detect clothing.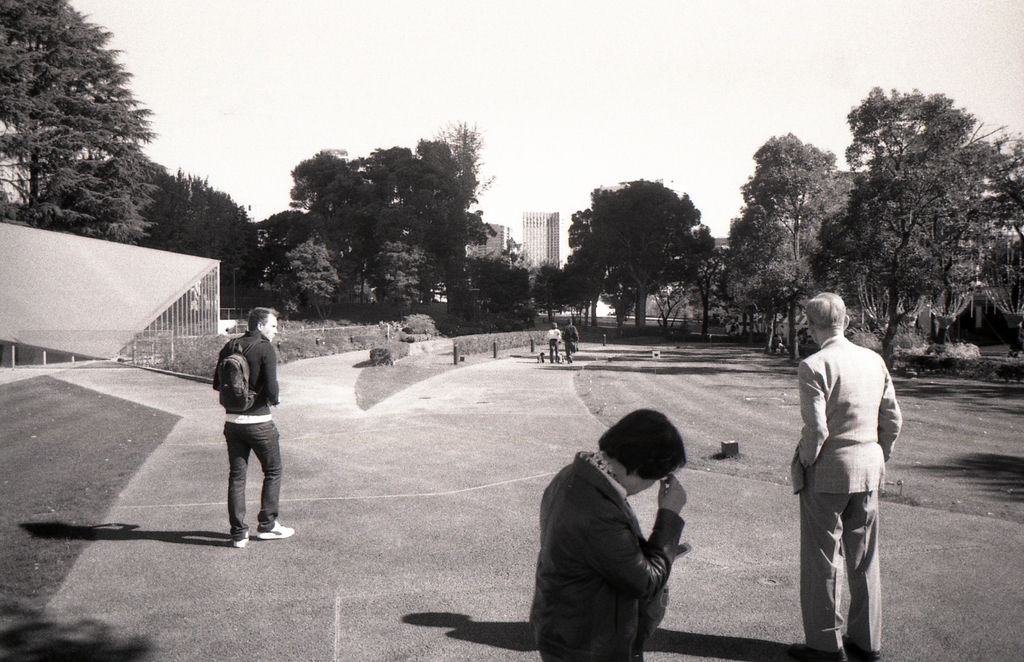
Detected at x1=531, y1=451, x2=685, y2=661.
